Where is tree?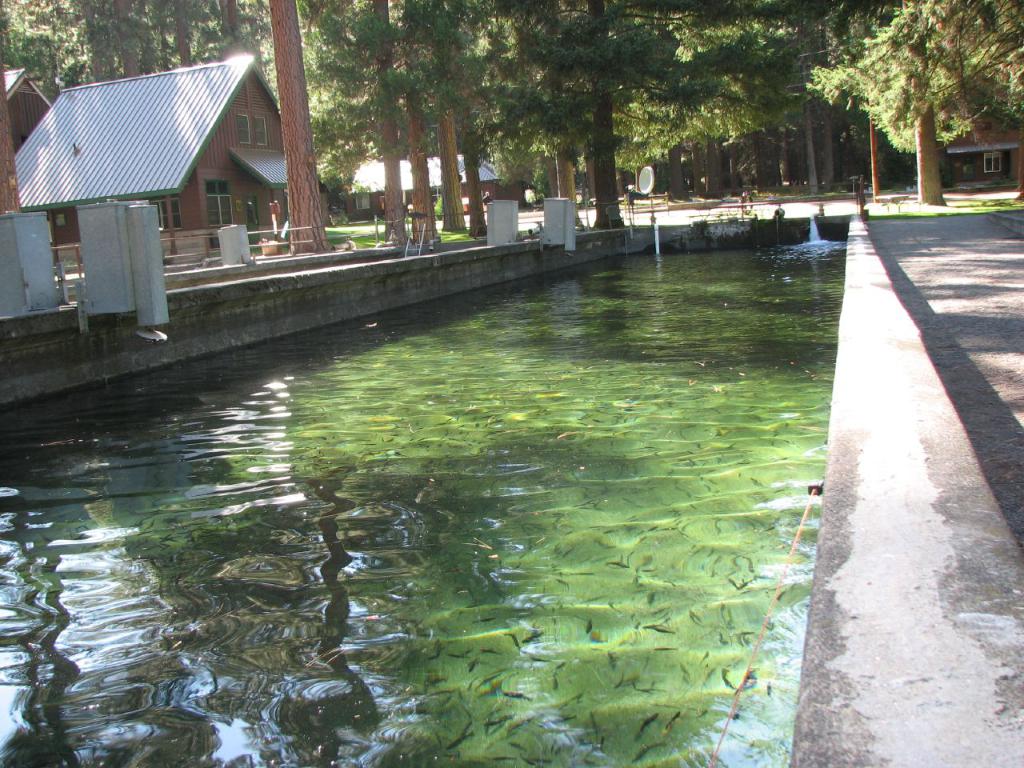
bbox=[28, 2, 90, 78].
